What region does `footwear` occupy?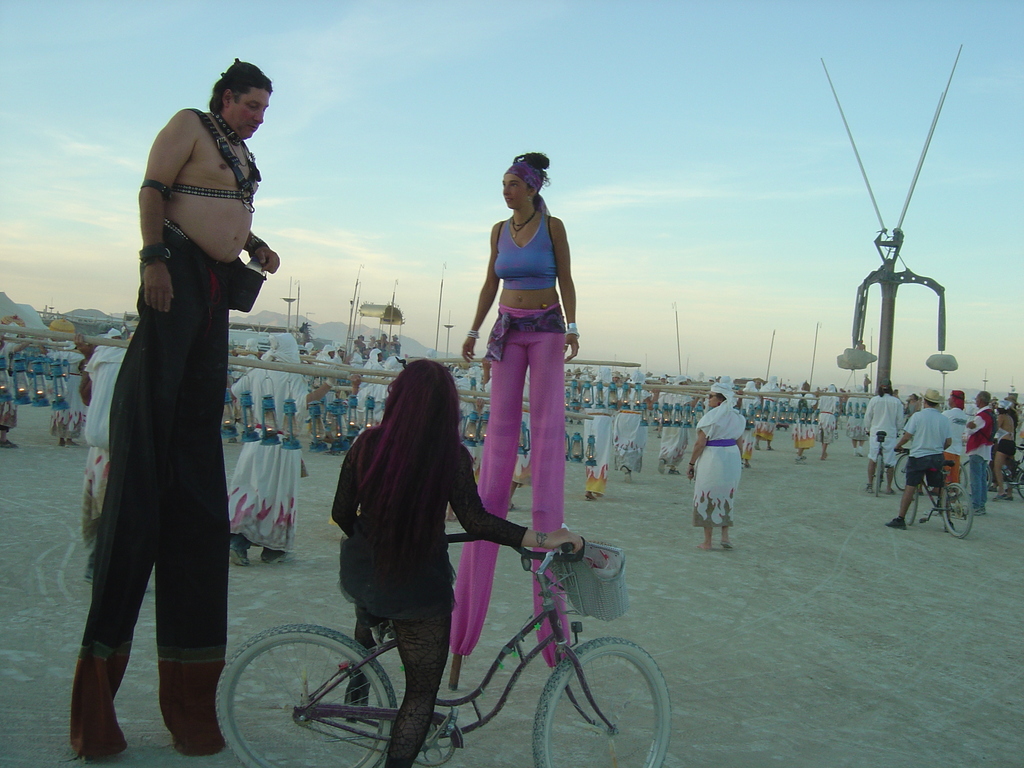
(x1=230, y1=541, x2=248, y2=566).
